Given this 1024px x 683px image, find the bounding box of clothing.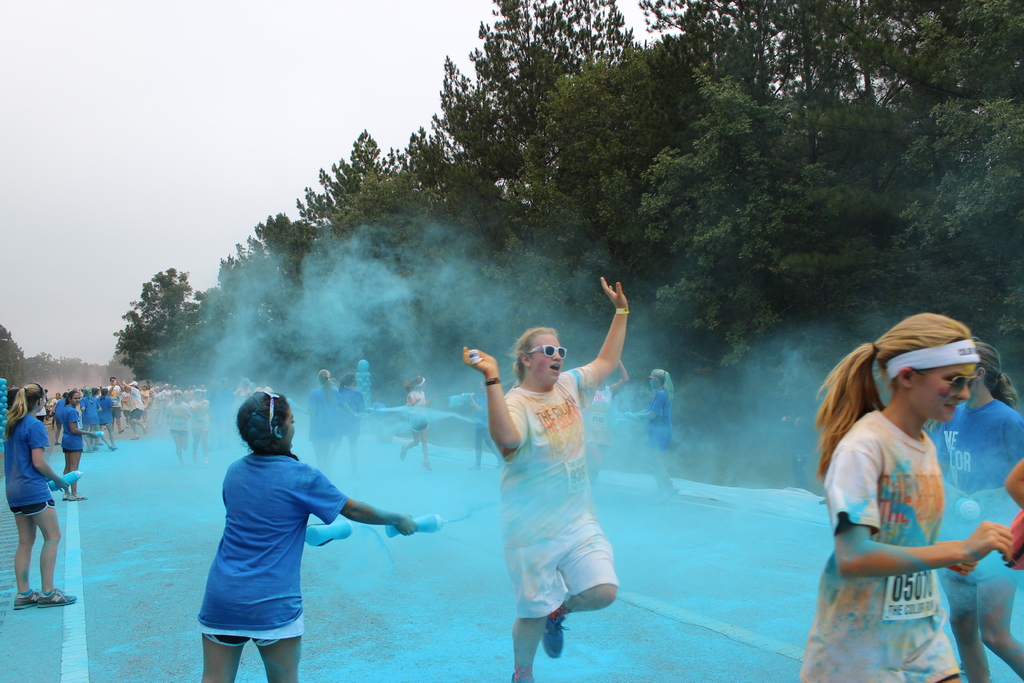
(x1=488, y1=356, x2=628, y2=621).
